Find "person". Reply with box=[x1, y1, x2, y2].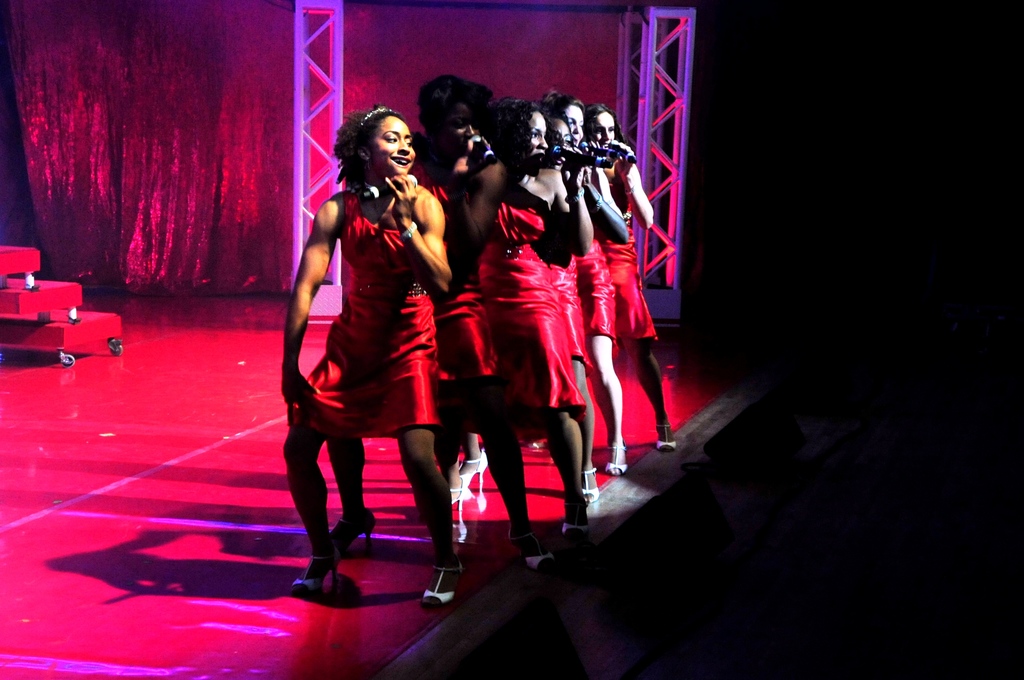
box=[446, 98, 591, 549].
